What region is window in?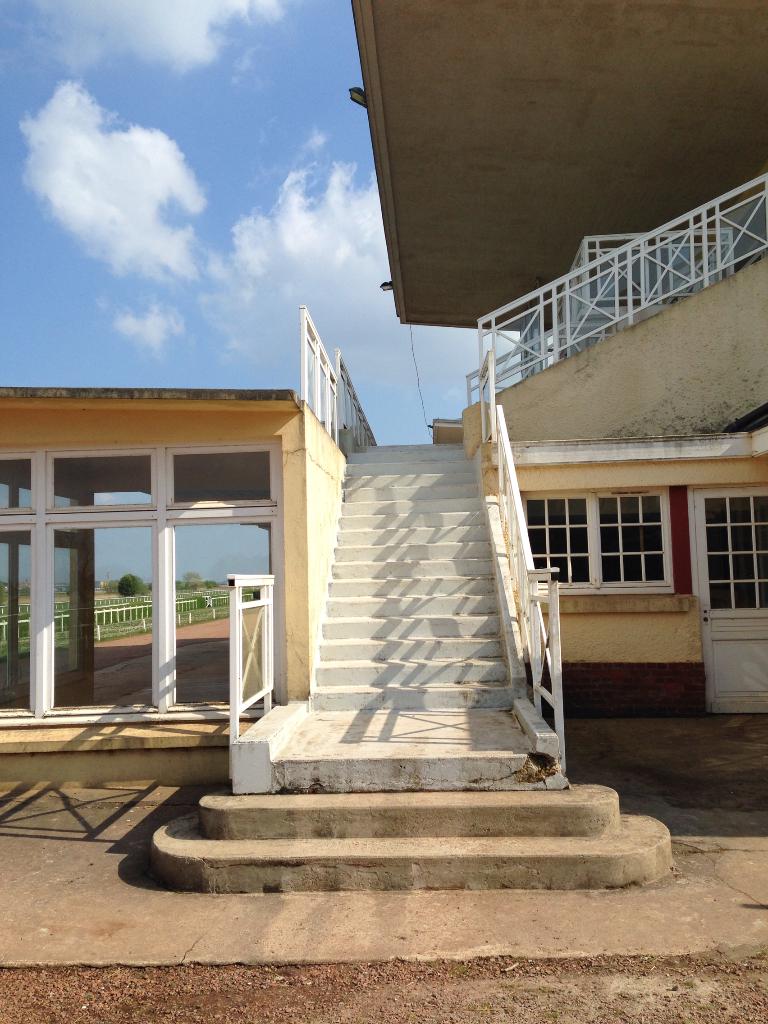
x1=20, y1=401, x2=271, y2=749.
